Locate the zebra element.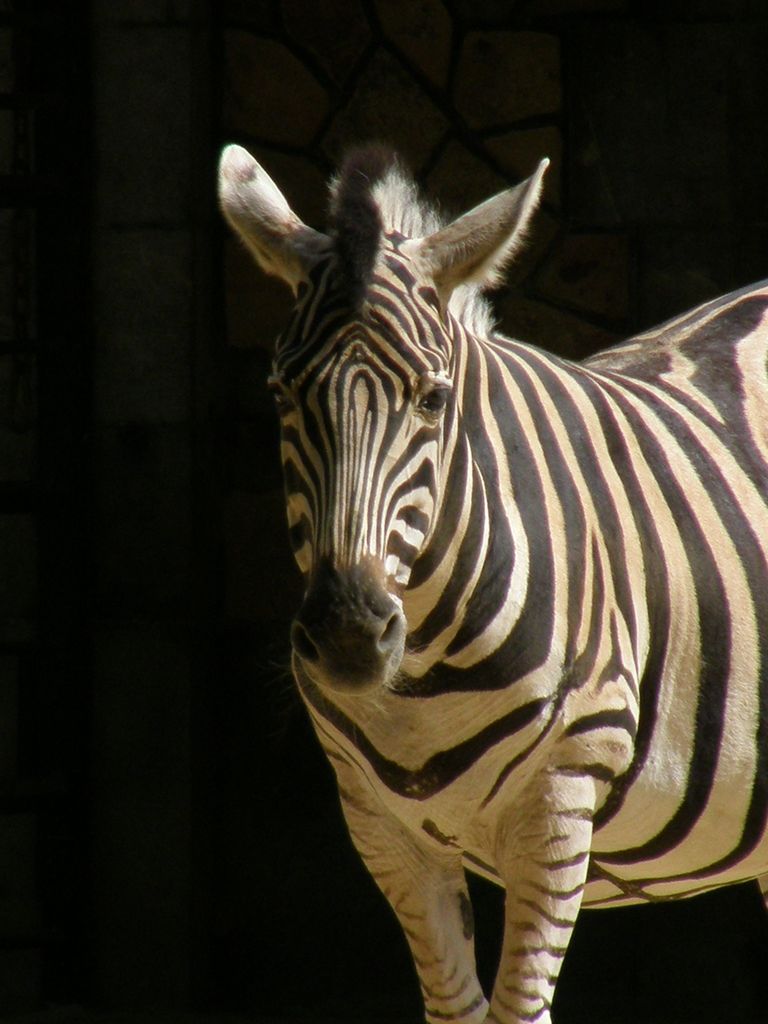
Element bbox: left=217, top=145, right=767, bottom=1023.
